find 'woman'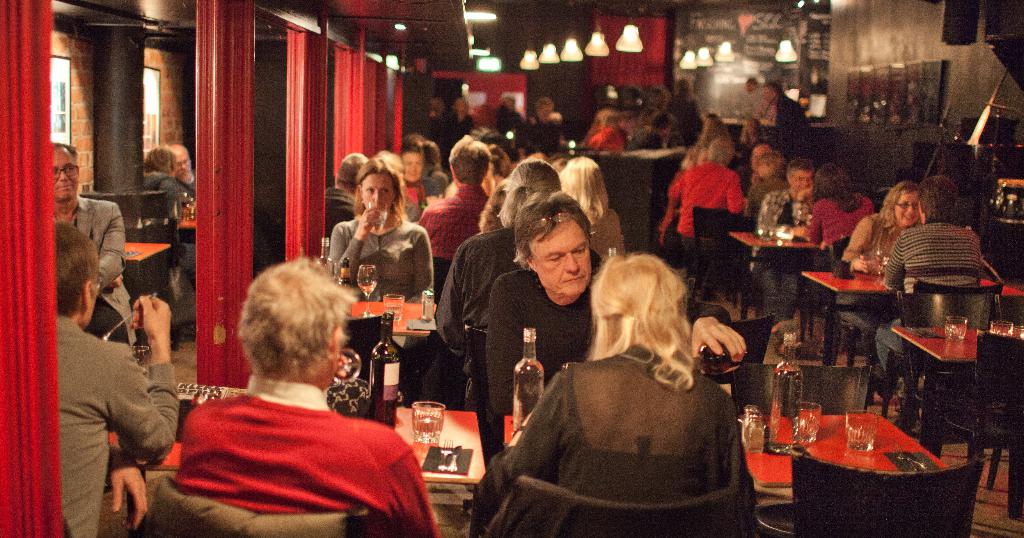
<box>805,168,874,311</box>
